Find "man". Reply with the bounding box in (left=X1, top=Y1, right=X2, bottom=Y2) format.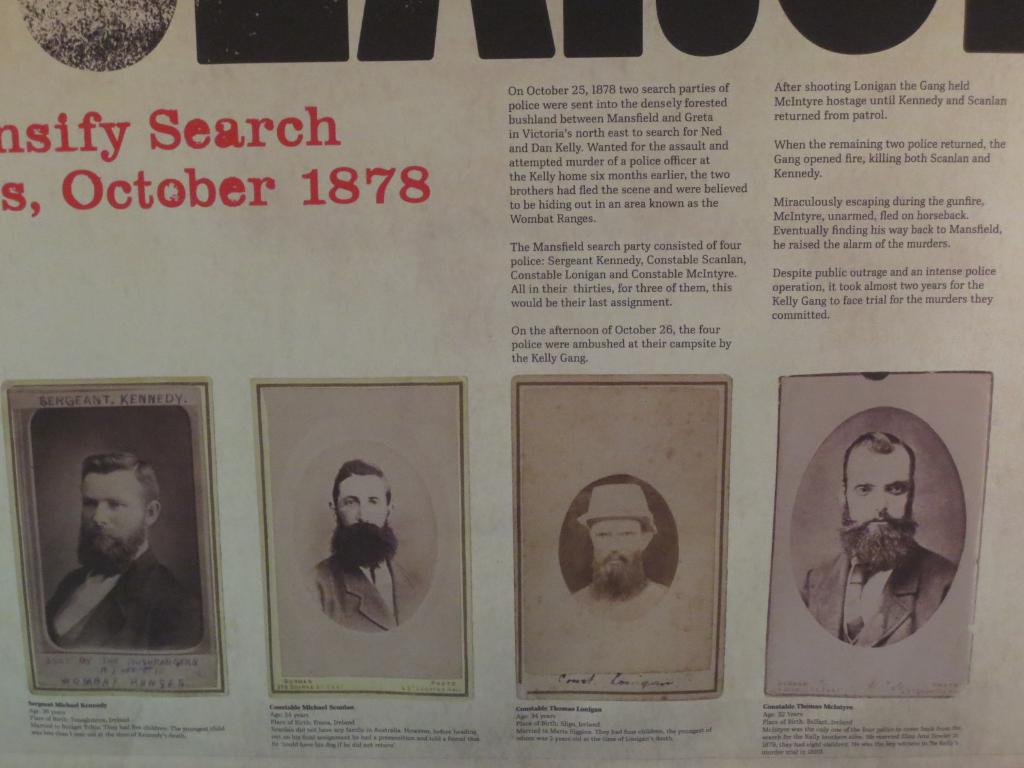
(left=310, top=457, right=433, bottom=641).
